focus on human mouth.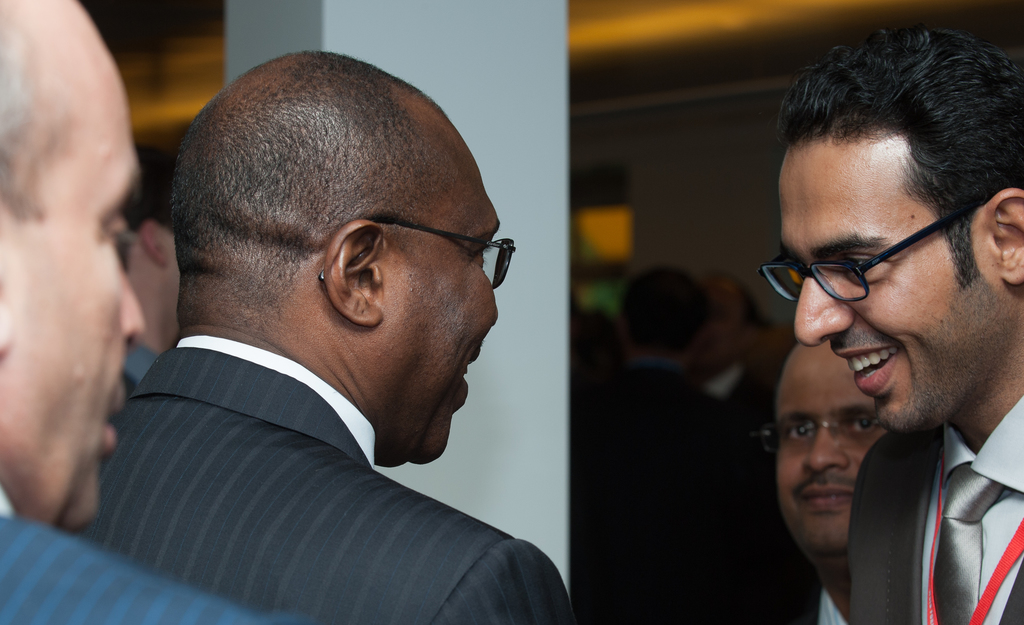
Focused at x1=457 y1=337 x2=482 y2=398.
